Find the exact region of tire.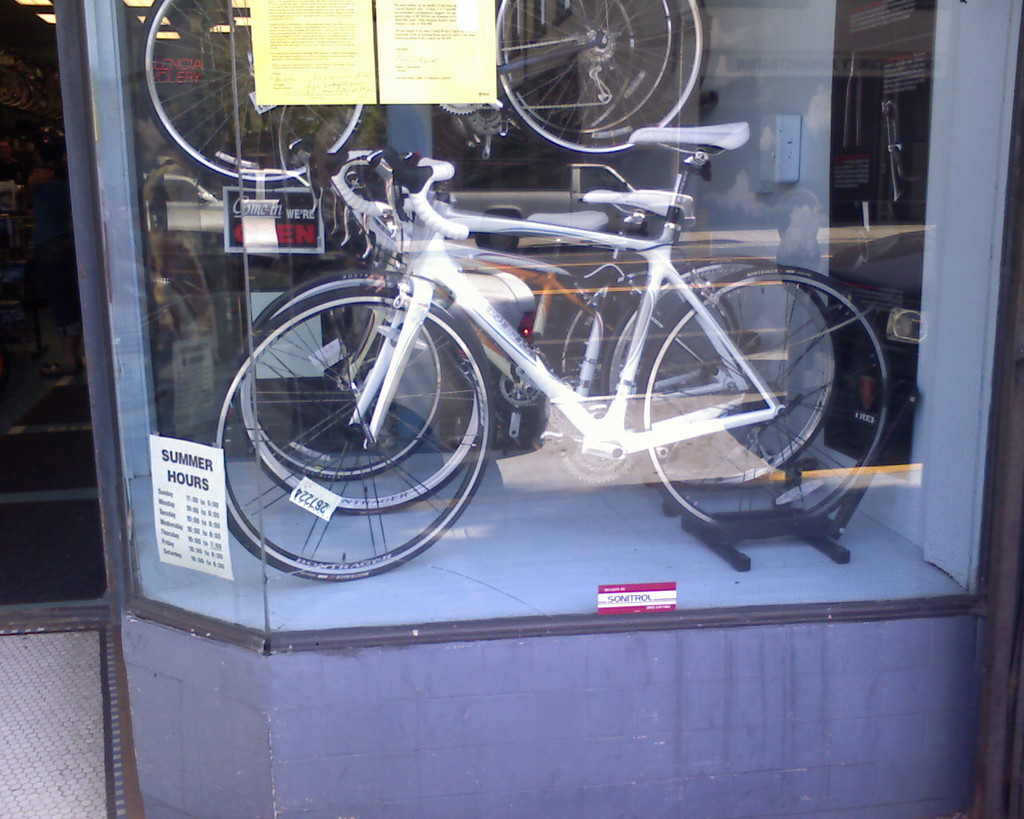
Exact region: bbox(636, 264, 896, 533).
